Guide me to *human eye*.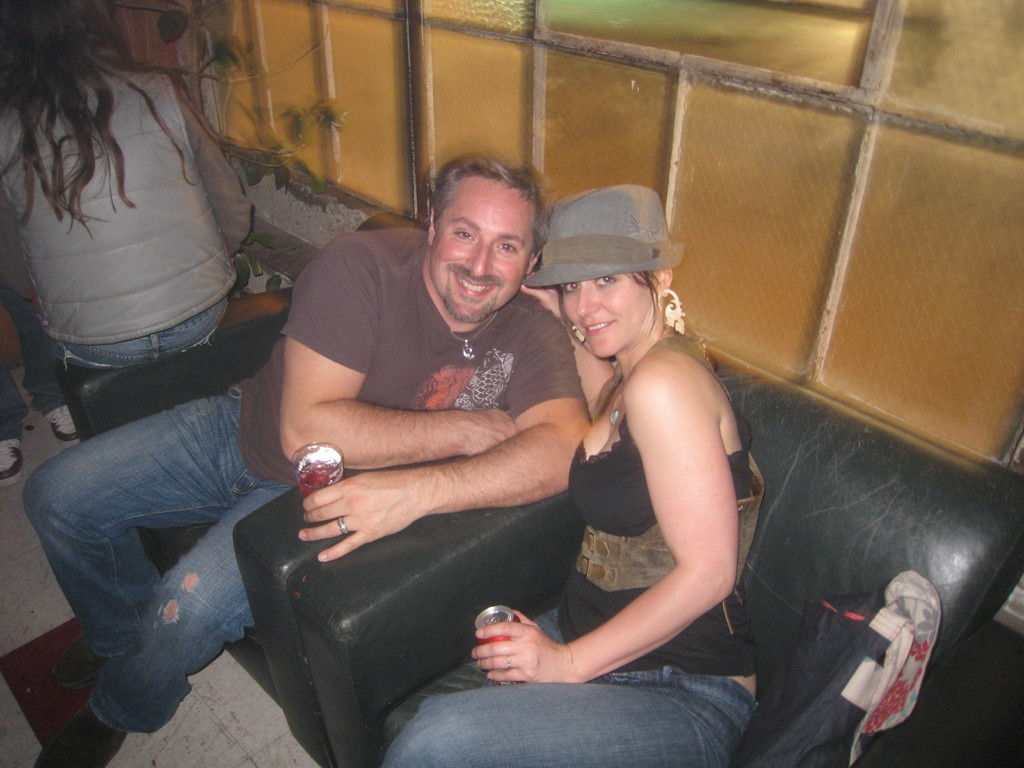
Guidance: bbox=(559, 279, 580, 294).
